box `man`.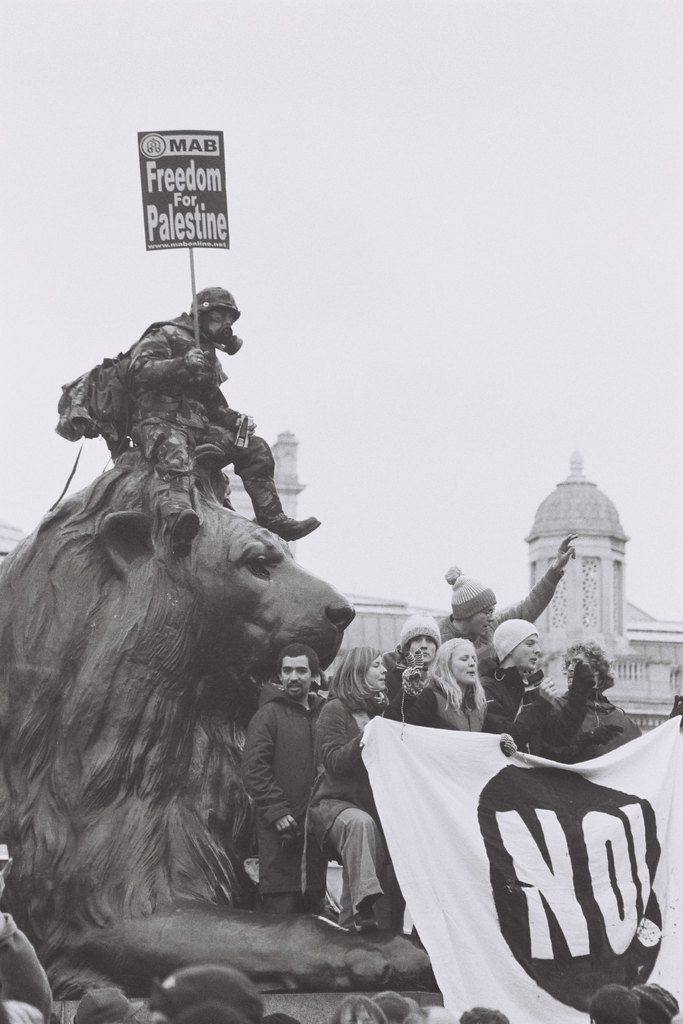
select_region(60, 262, 279, 537).
